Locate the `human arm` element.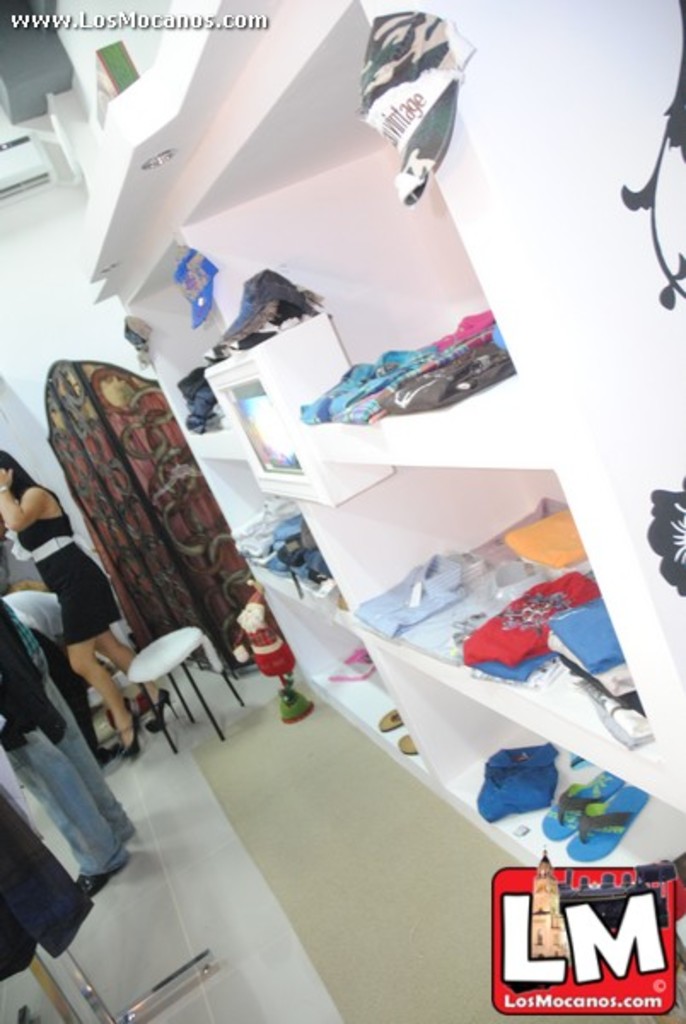
Element bbox: <bbox>0, 469, 48, 532</bbox>.
